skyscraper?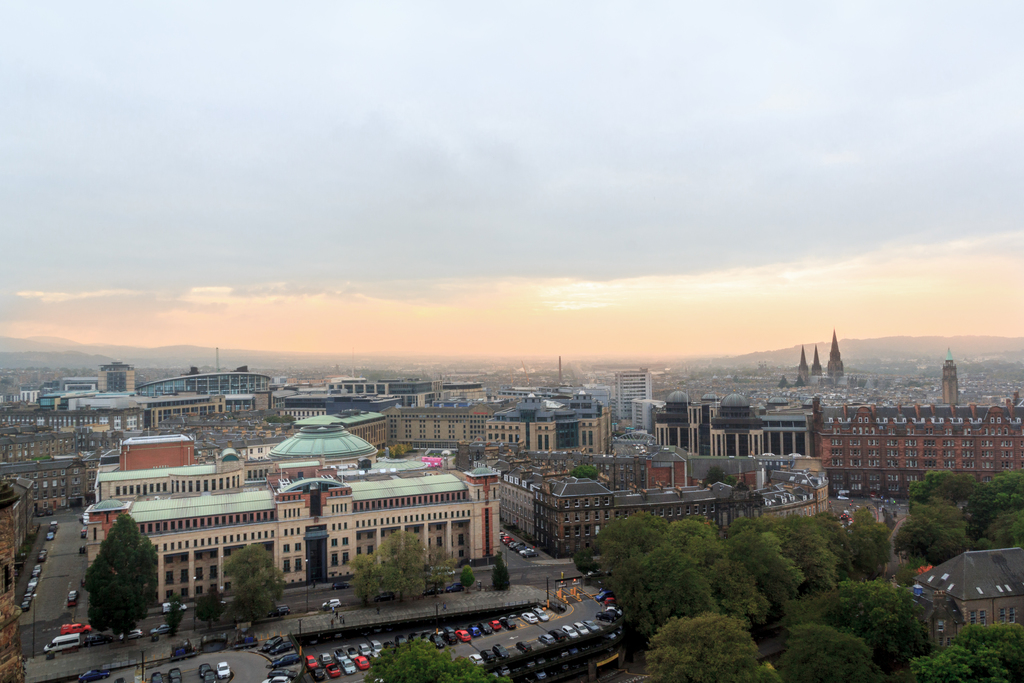
box(941, 354, 959, 401)
